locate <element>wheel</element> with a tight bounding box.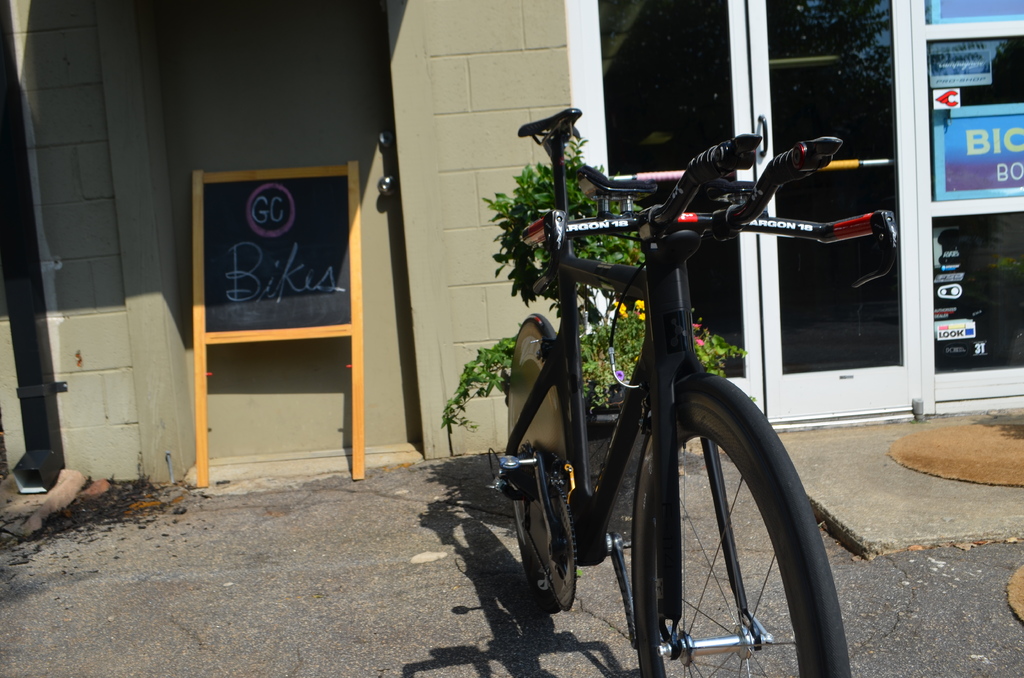
{"x1": 602, "y1": 396, "x2": 819, "y2": 666}.
